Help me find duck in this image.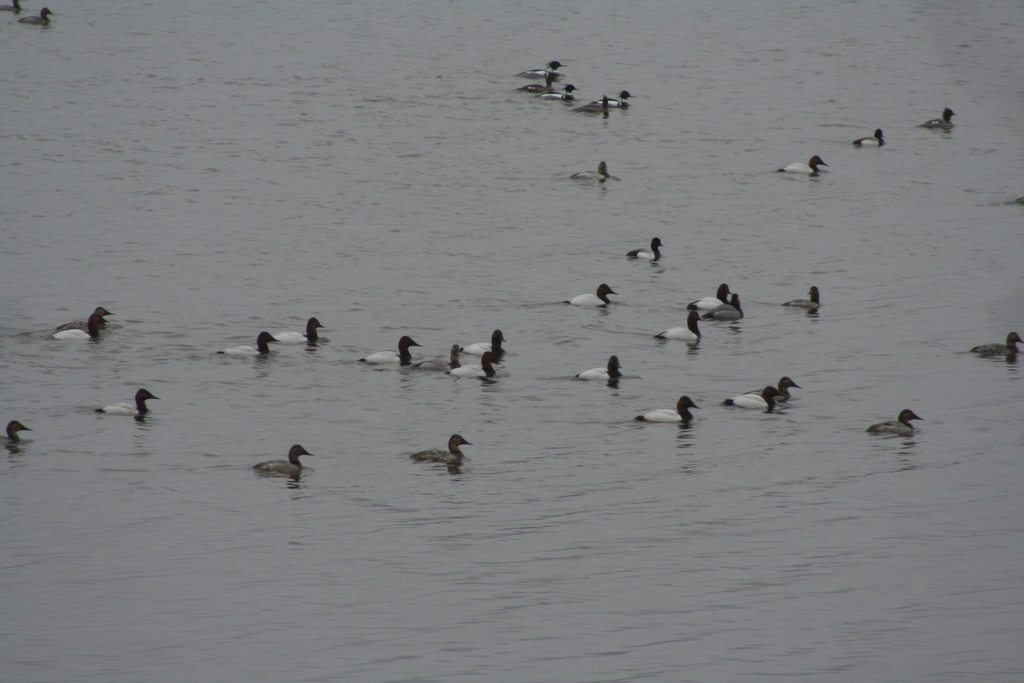
Found it: x1=490, y1=329, x2=511, y2=358.
